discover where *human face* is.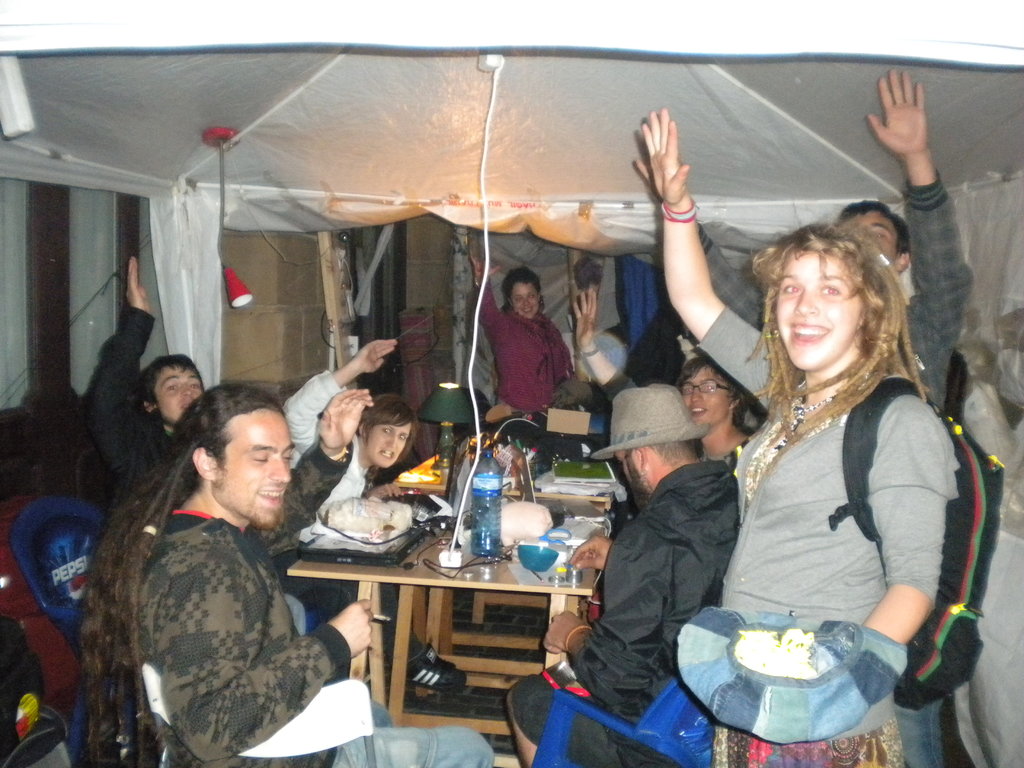
Discovered at rect(511, 278, 541, 321).
